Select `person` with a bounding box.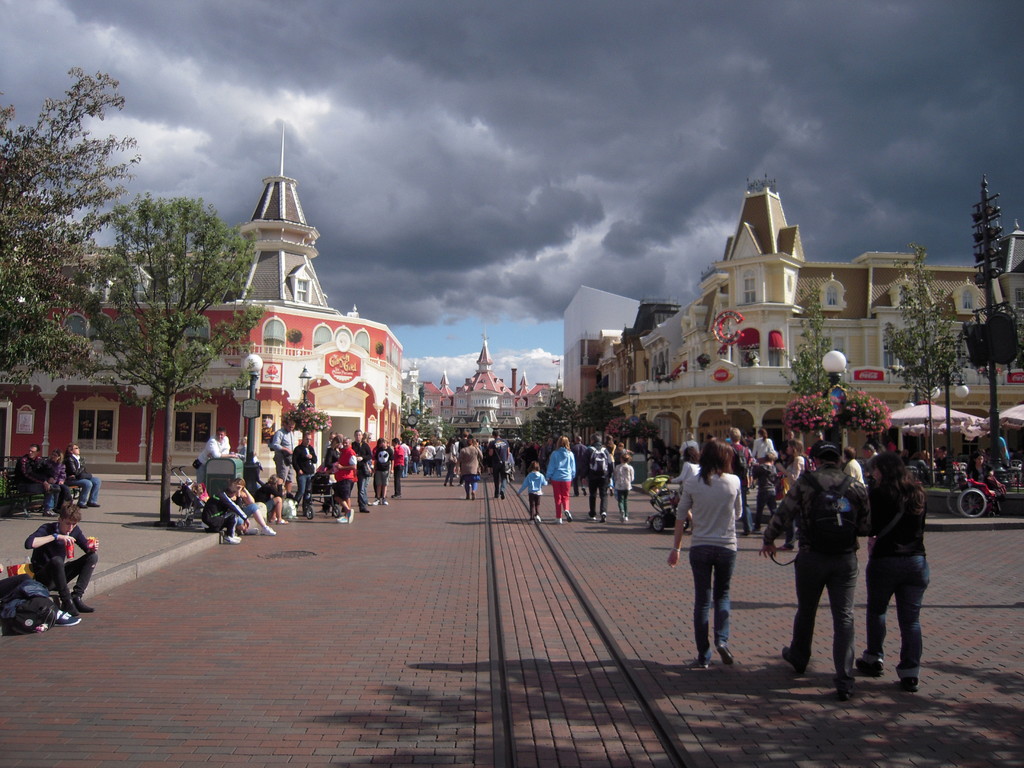
select_region(660, 441, 747, 655).
